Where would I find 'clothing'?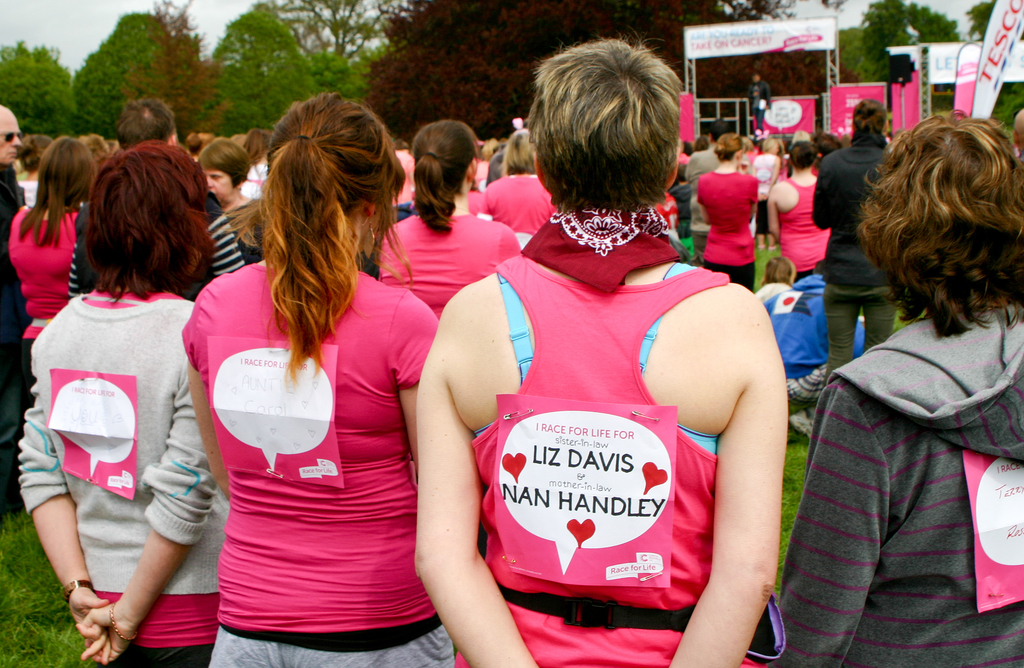
At (x1=228, y1=195, x2=267, y2=261).
